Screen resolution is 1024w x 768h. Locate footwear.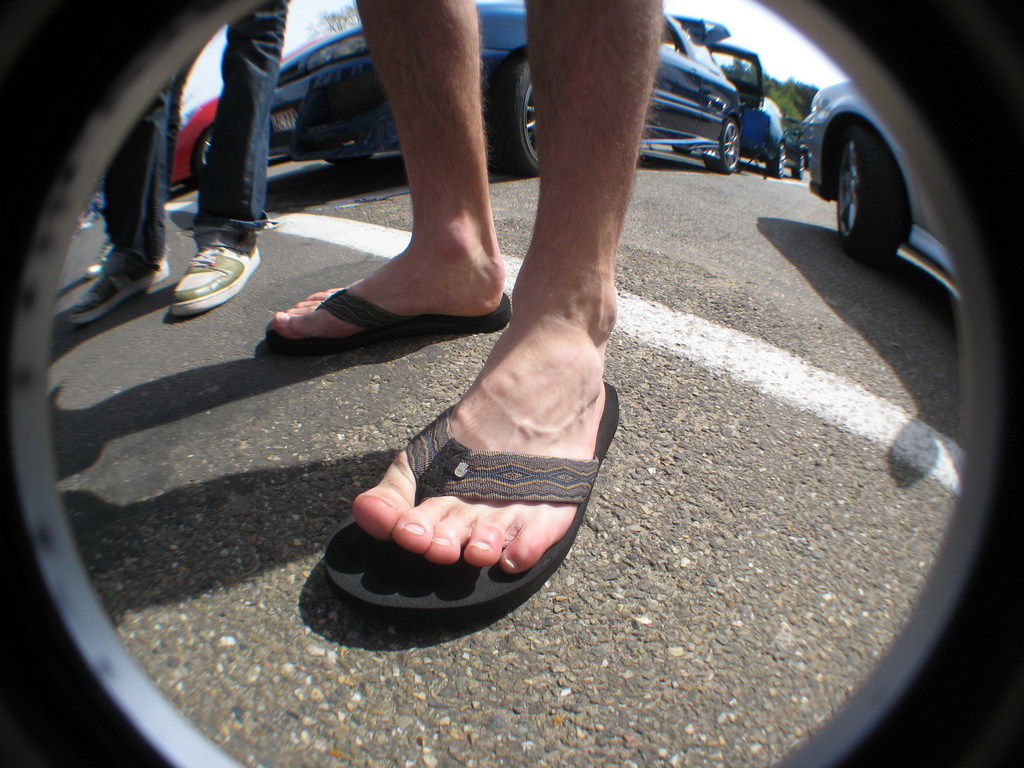
box(64, 267, 170, 325).
